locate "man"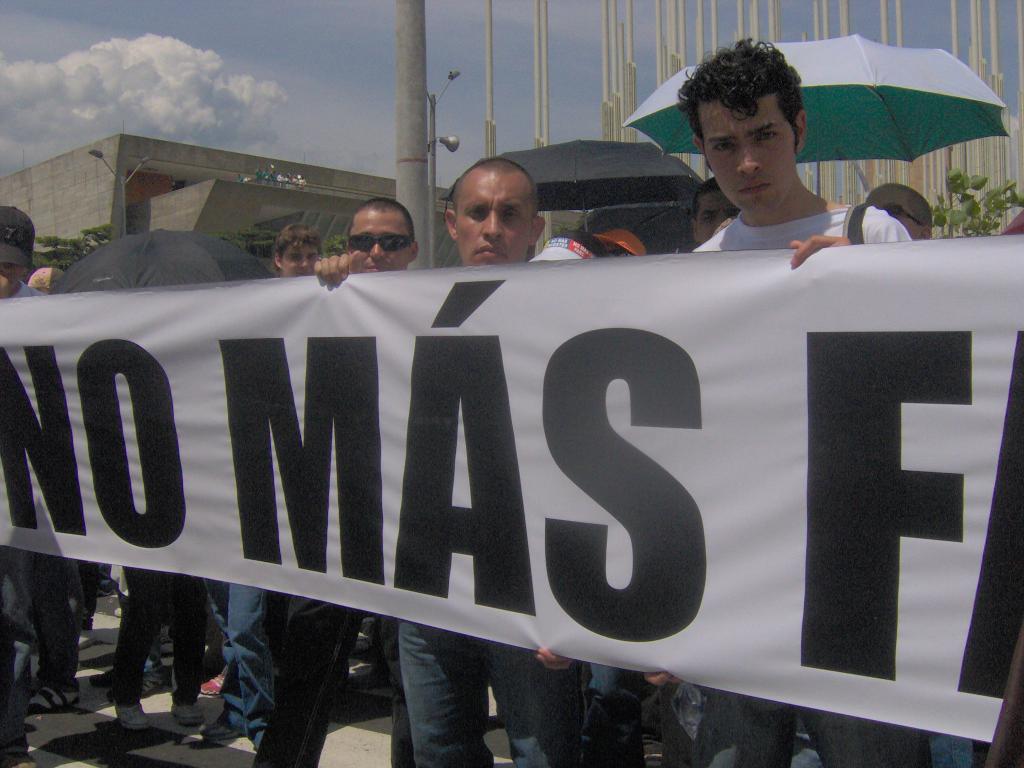
312, 156, 591, 767
